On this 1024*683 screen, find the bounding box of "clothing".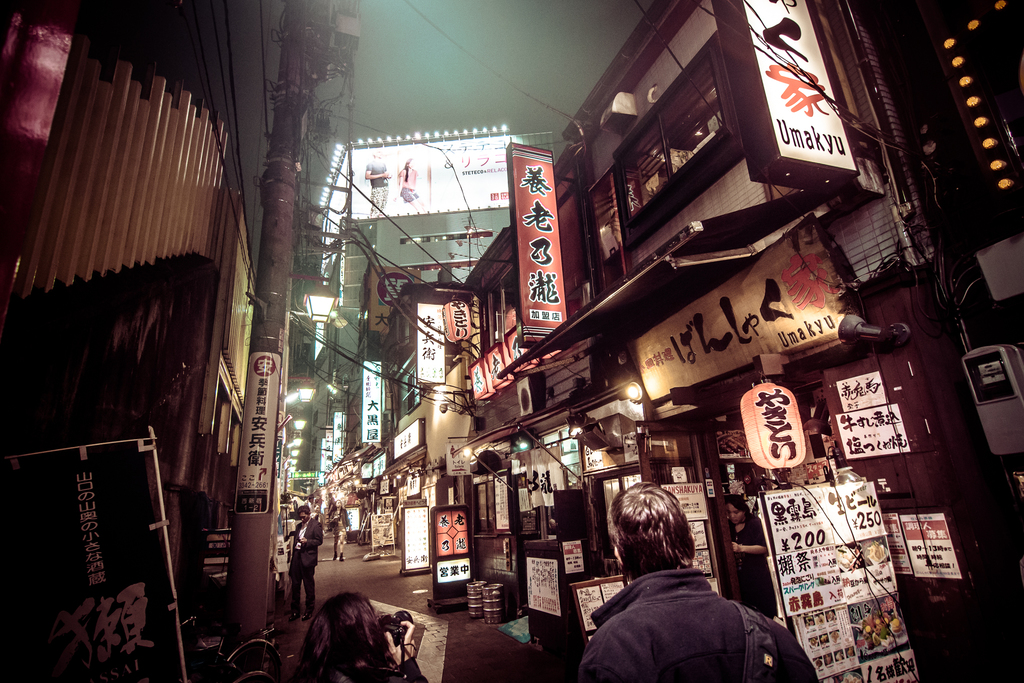
Bounding box: x1=287, y1=514, x2=323, y2=609.
